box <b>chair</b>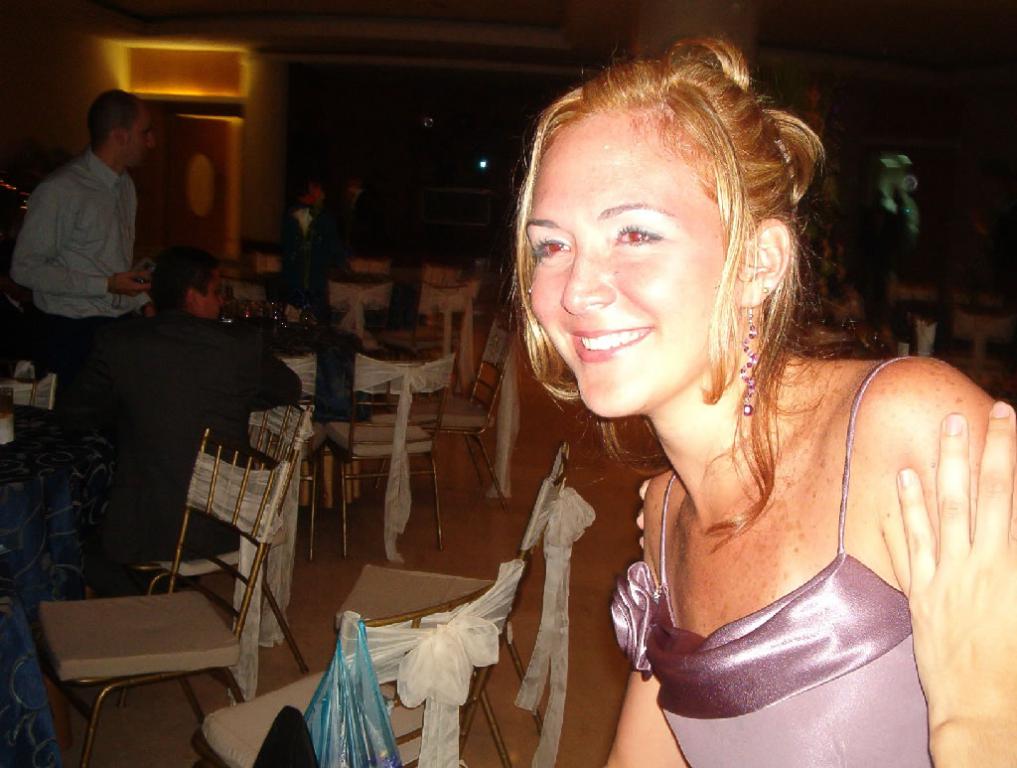
box=[244, 351, 325, 558]
